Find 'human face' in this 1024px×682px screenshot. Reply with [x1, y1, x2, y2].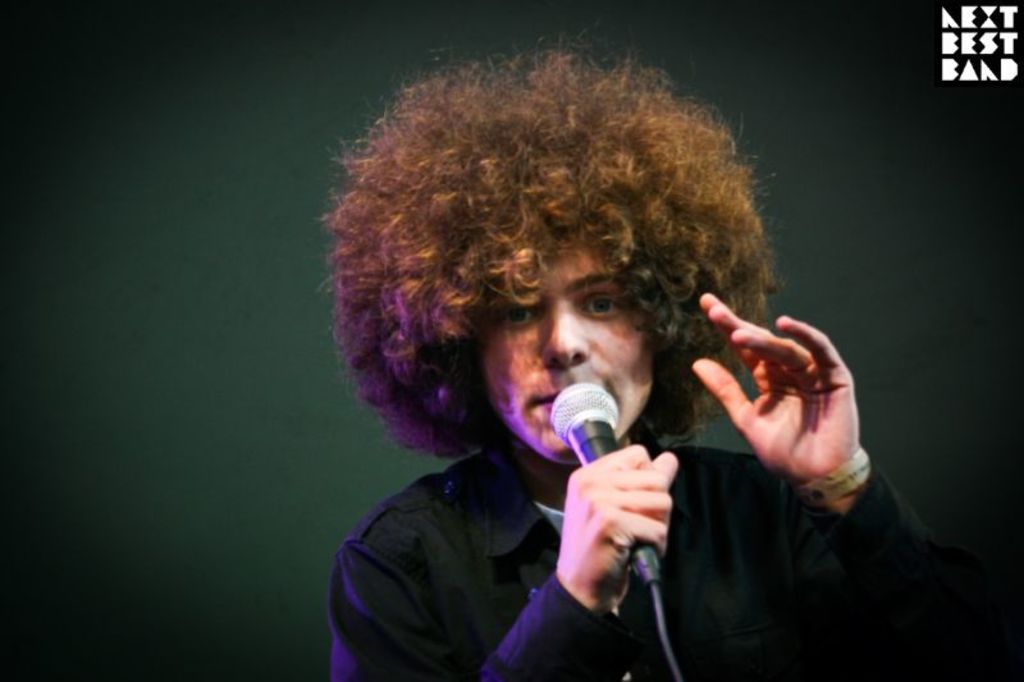
[483, 232, 657, 471].
